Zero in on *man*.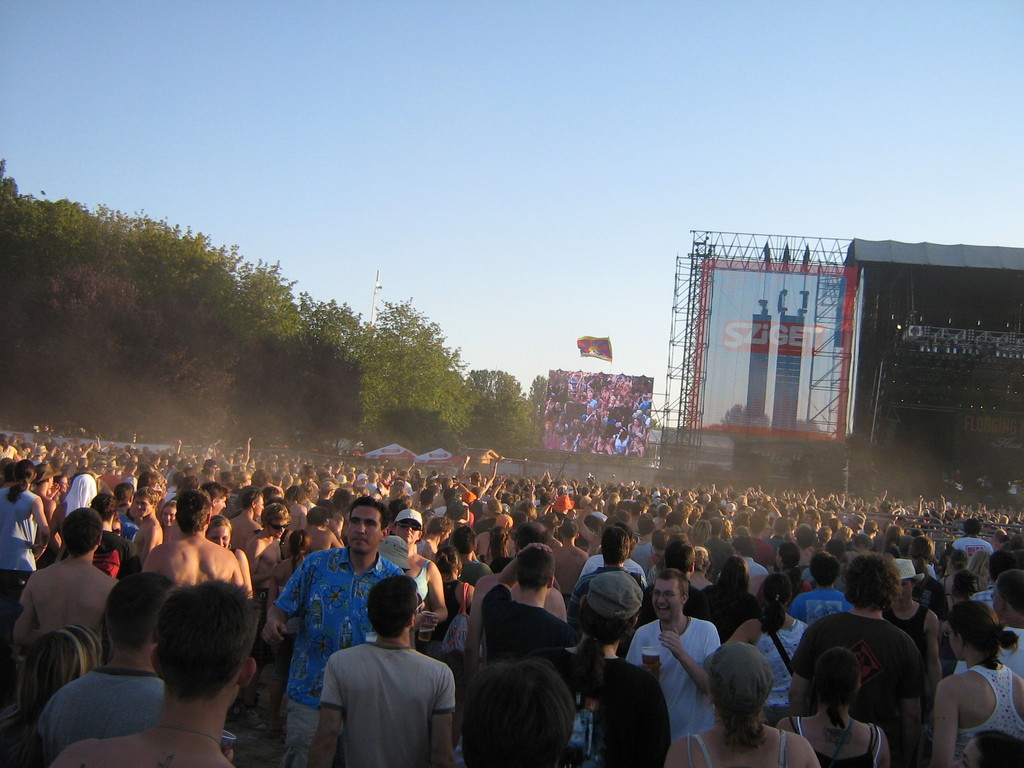
Zeroed in: [35,572,168,767].
